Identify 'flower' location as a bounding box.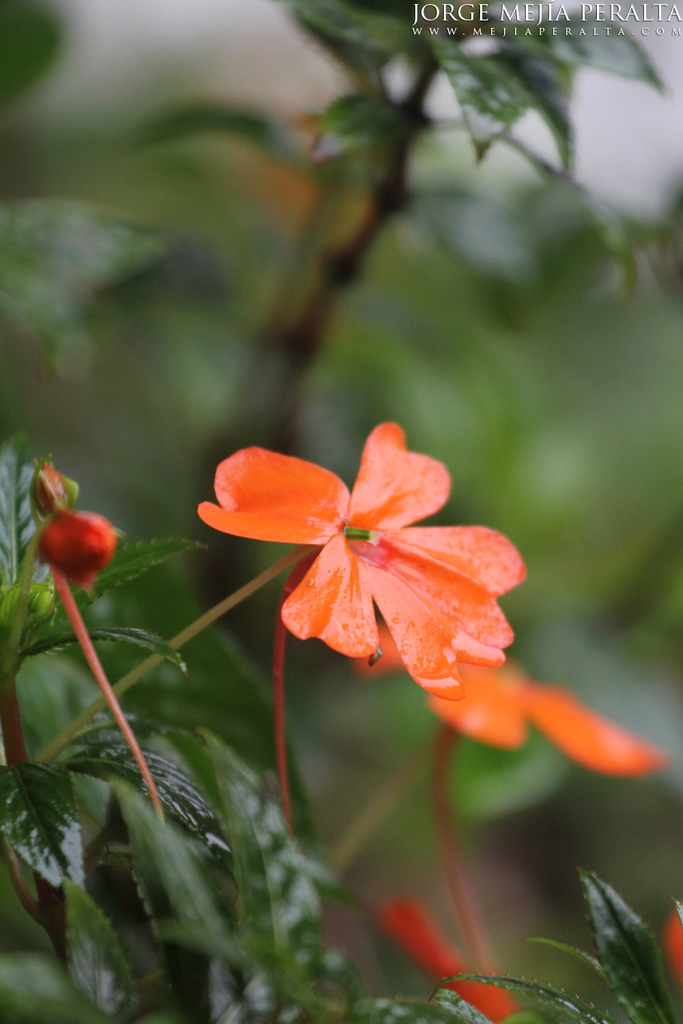
x1=196, y1=423, x2=512, y2=677.
